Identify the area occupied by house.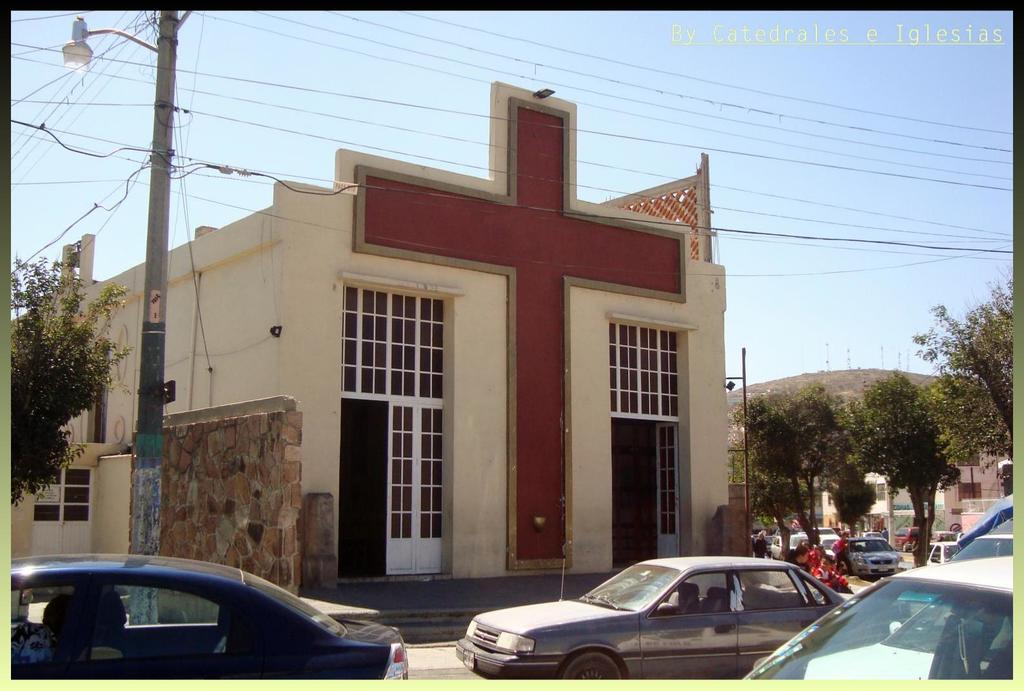
Area: <bbox>10, 77, 733, 598</bbox>.
